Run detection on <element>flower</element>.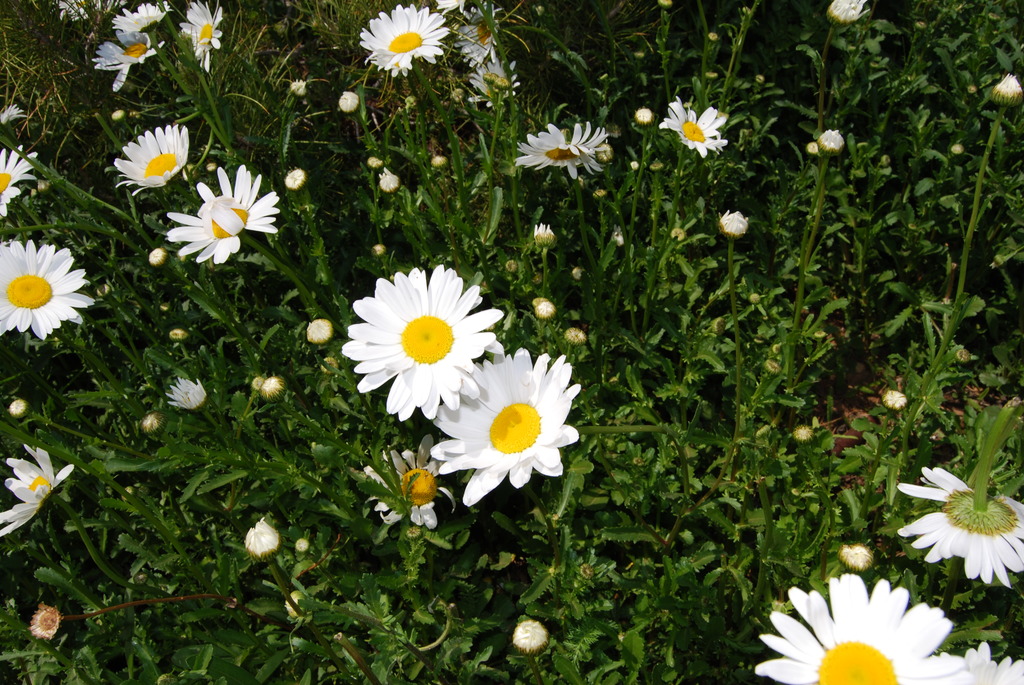
Result: box=[176, 0, 223, 75].
